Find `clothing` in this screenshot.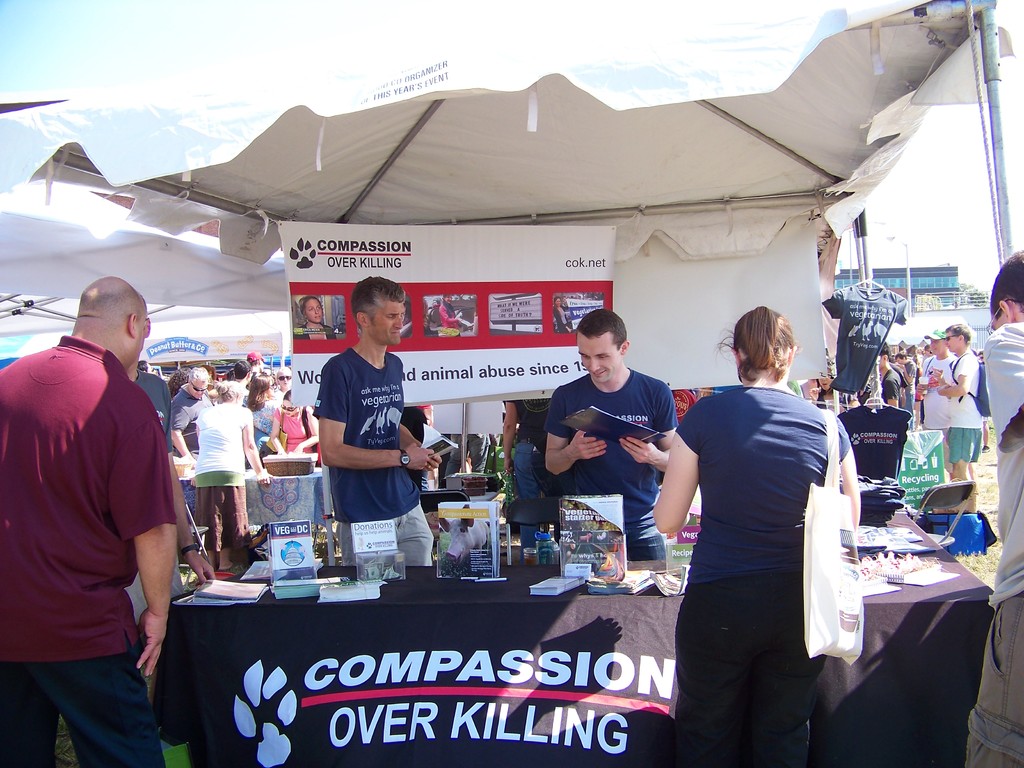
The bounding box for `clothing` is 624, 514, 660, 557.
